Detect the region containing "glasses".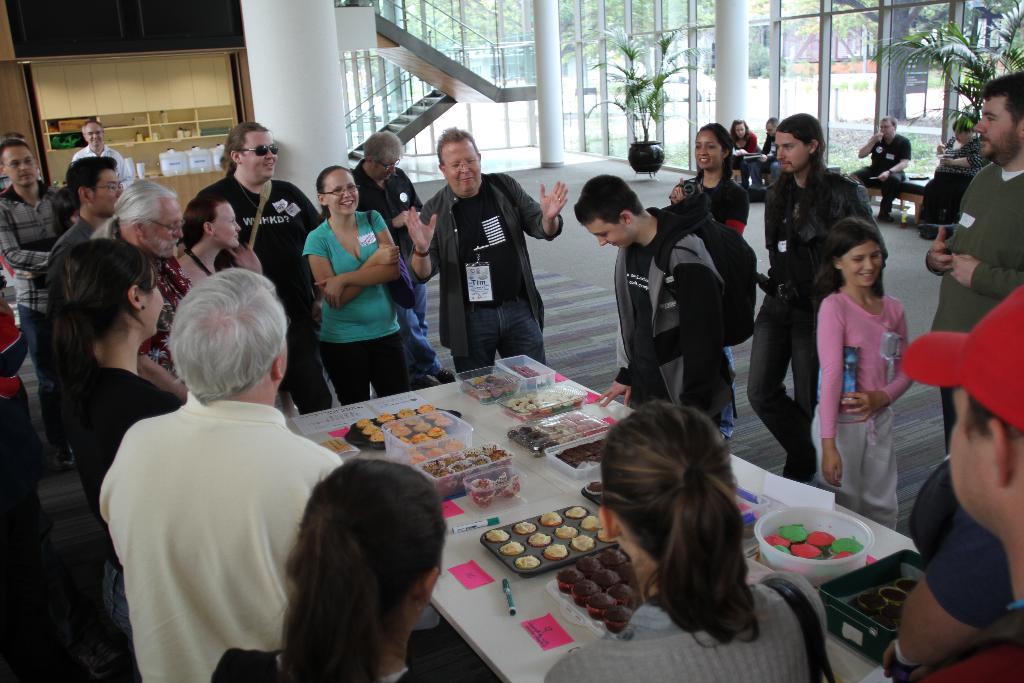
<region>148, 215, 188, 242</region>.
